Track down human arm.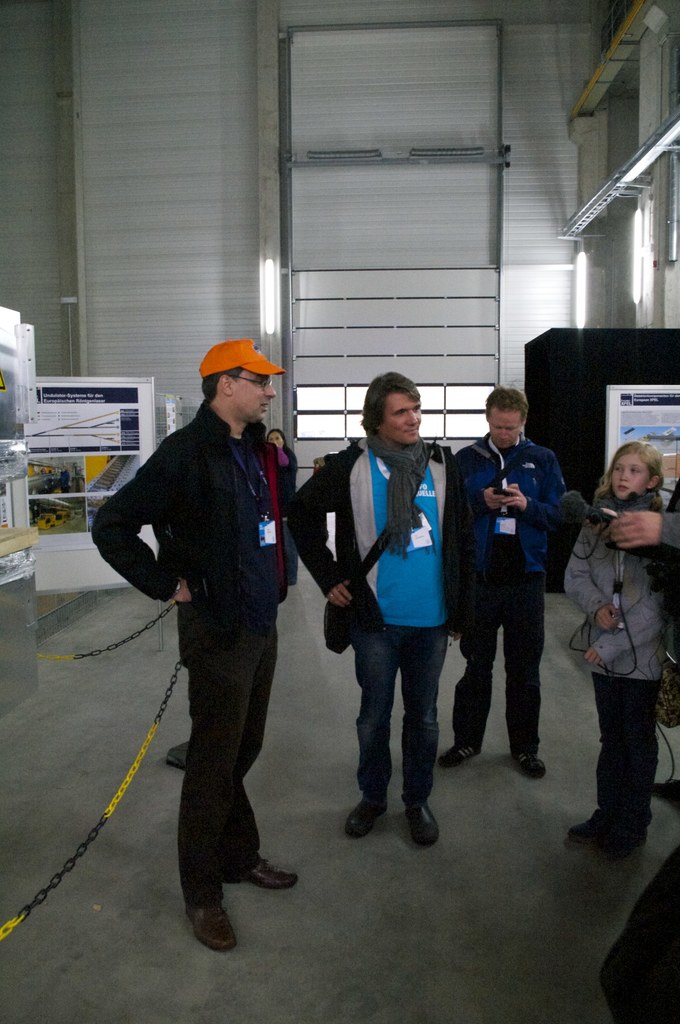
Tracked to bbox(603, 514, 679, 550).
